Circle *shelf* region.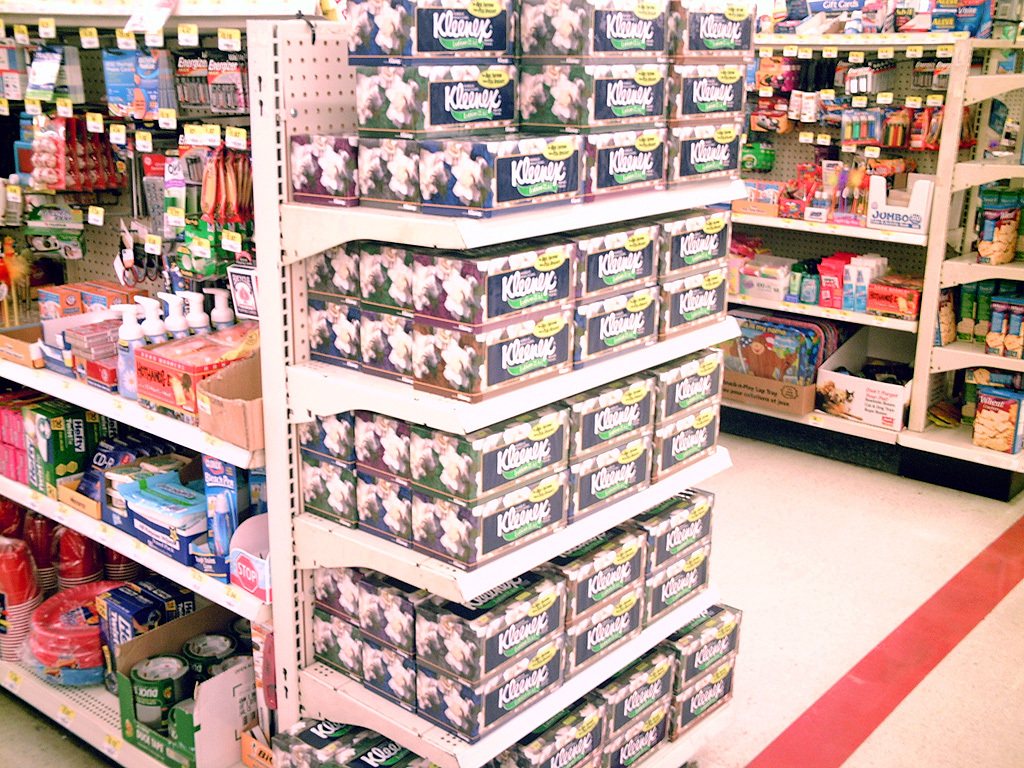
Region: [left=917, top=344, right=1023, bottom=389].
